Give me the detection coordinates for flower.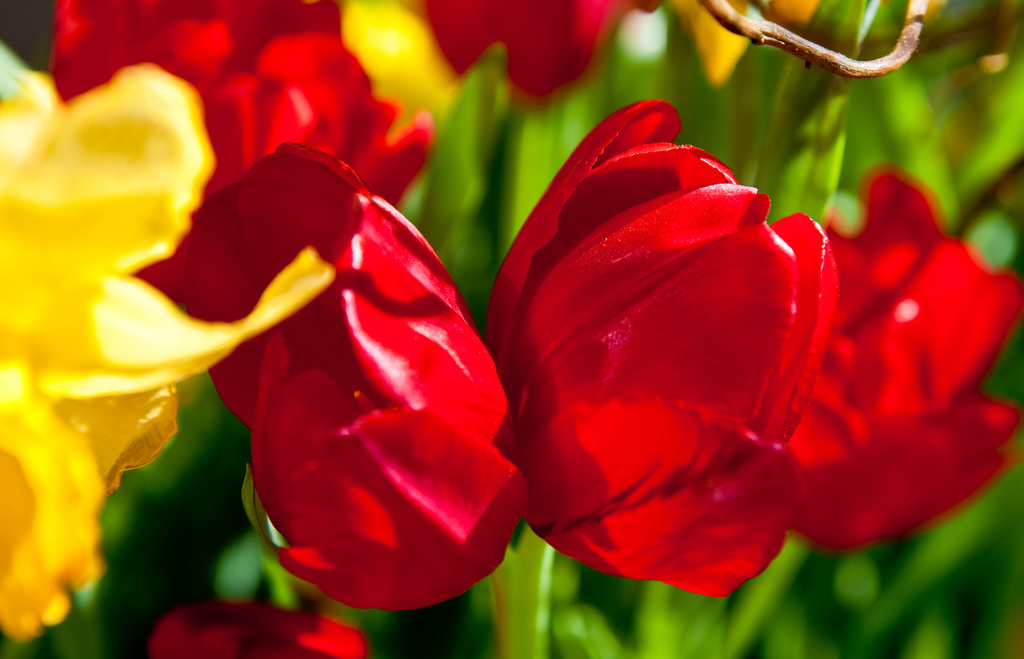
rect(131, 139, 529, 613).
